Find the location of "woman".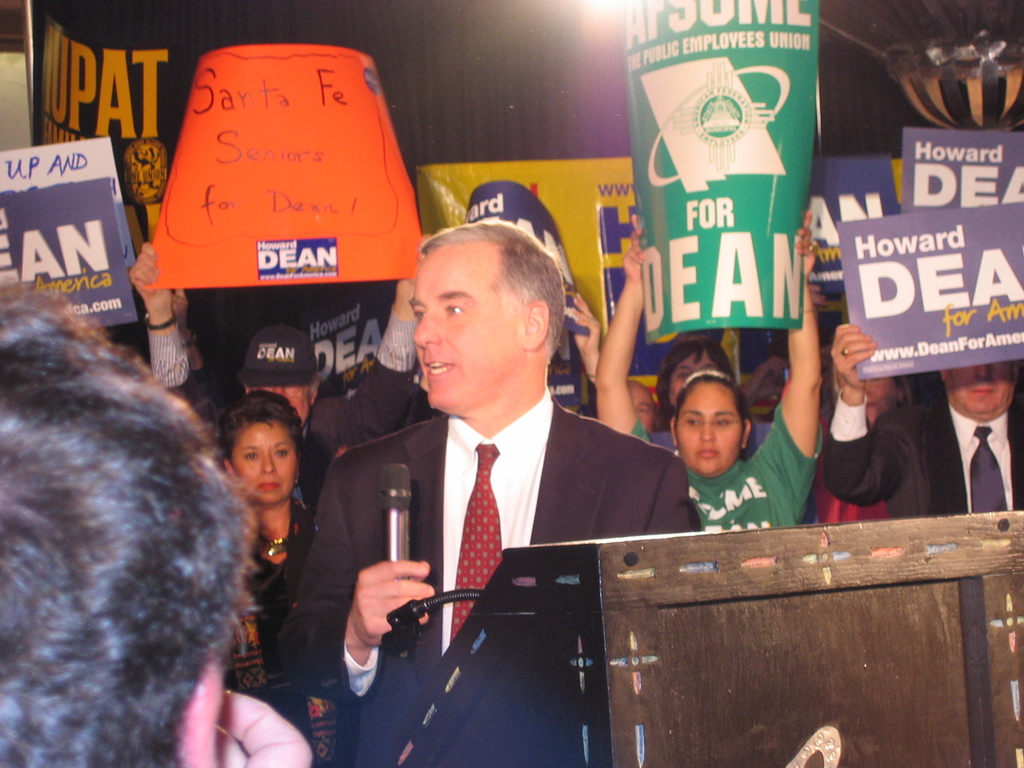
Location: x1=650, y1=328, x2=743, y2=431.
